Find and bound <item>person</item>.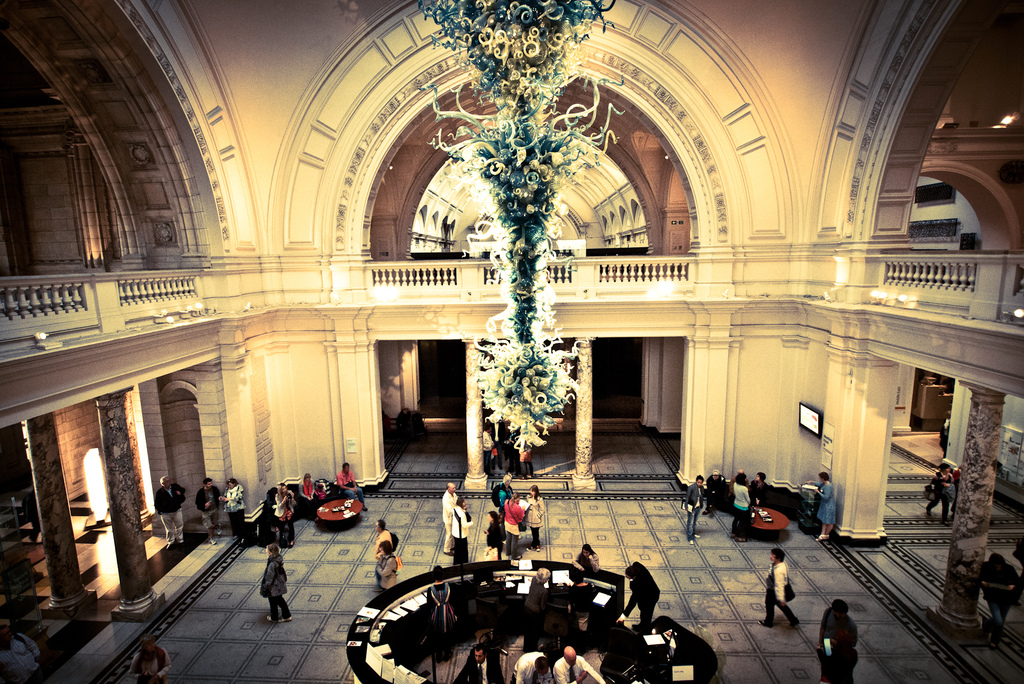
Bound: pyautogui.locateOnScreen(152, 478, 186, 549).
